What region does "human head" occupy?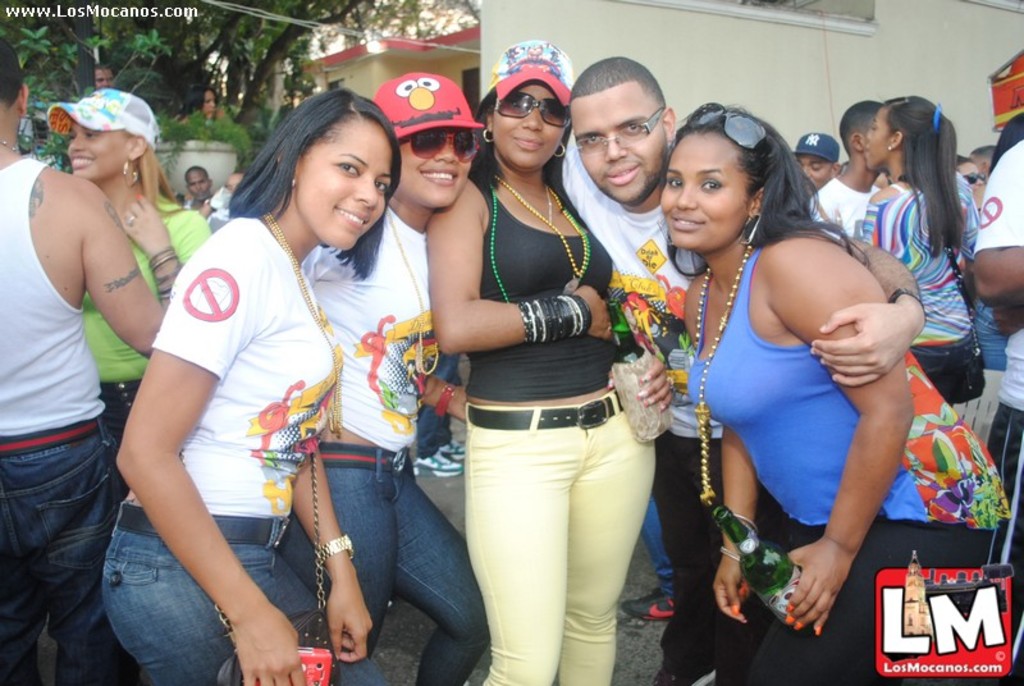
select_region(836, 96, 879, 164).
